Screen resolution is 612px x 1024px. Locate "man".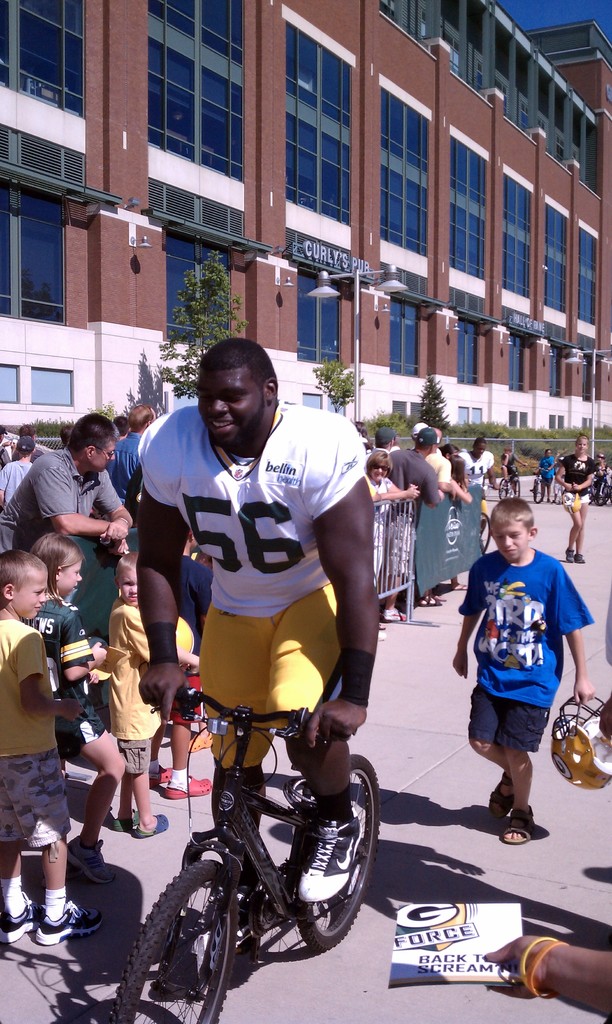
Rect(418, 424, 458, 503).
